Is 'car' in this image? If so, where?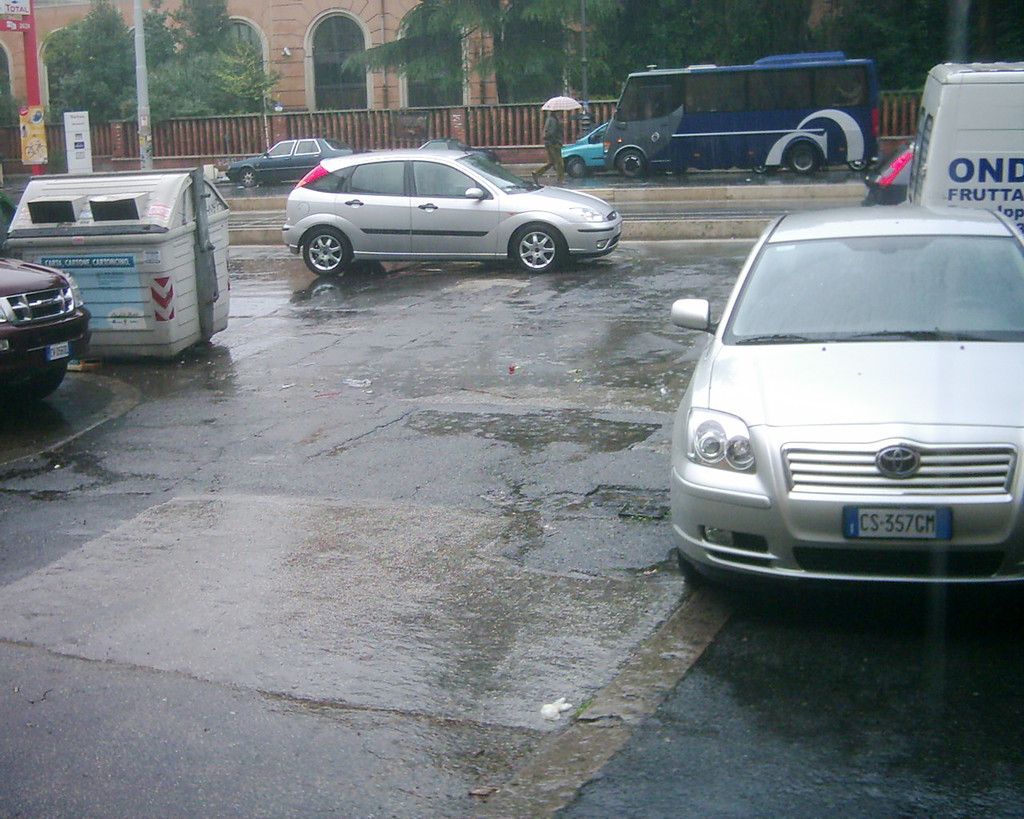
Yes, at 562:120:614:181.
